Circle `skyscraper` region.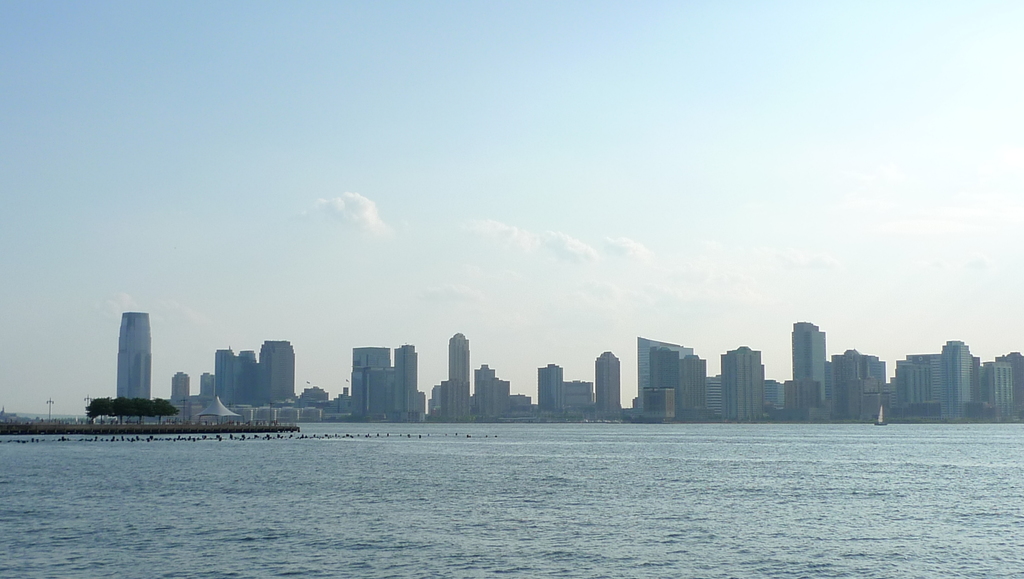
Region: detection(436, 379, 449, 412).
